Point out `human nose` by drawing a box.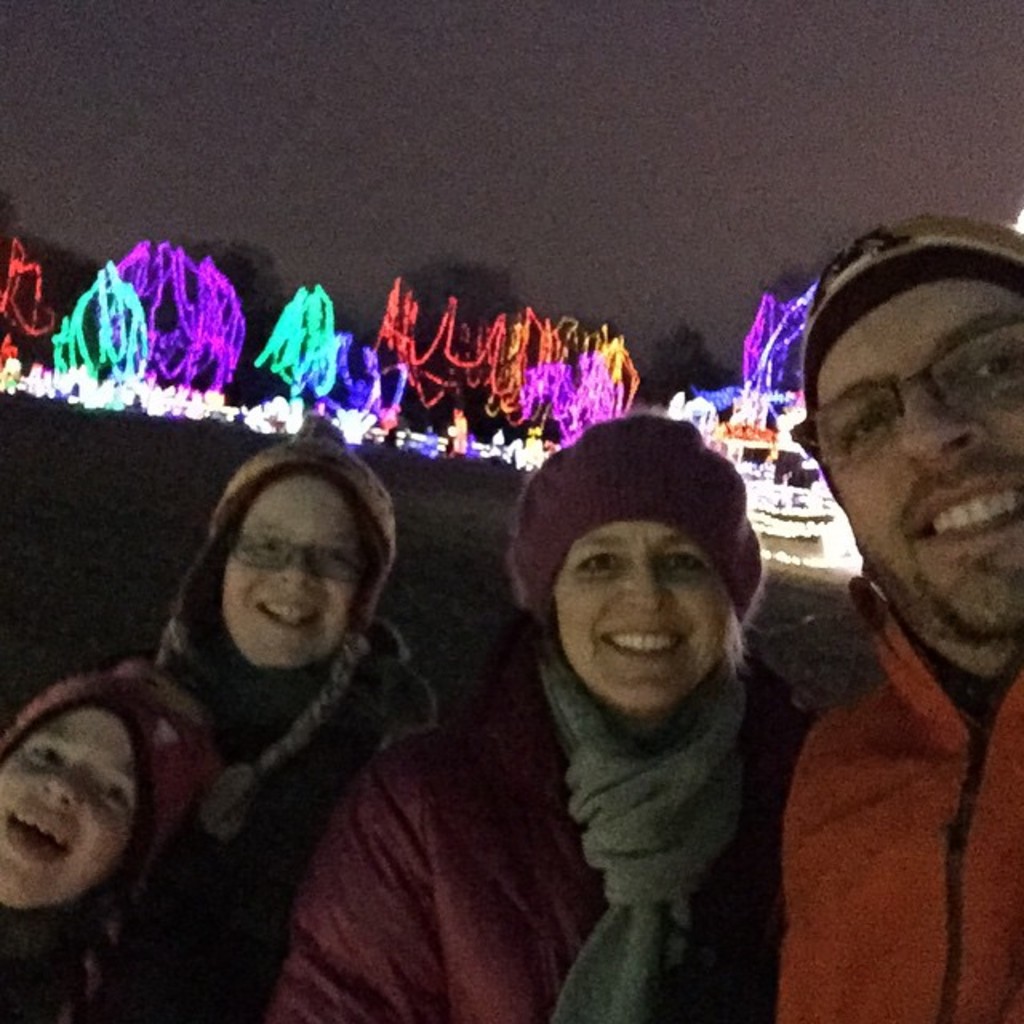
(898, 382, 987, 467).
